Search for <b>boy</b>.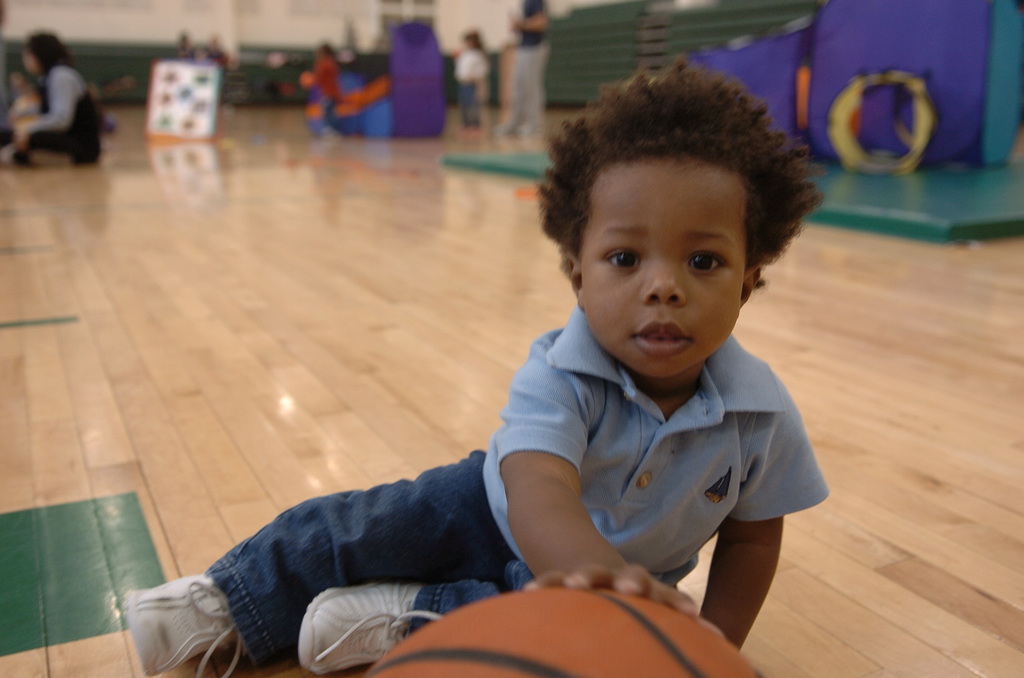
Found at bbox=(118, 59, 830, 677).
